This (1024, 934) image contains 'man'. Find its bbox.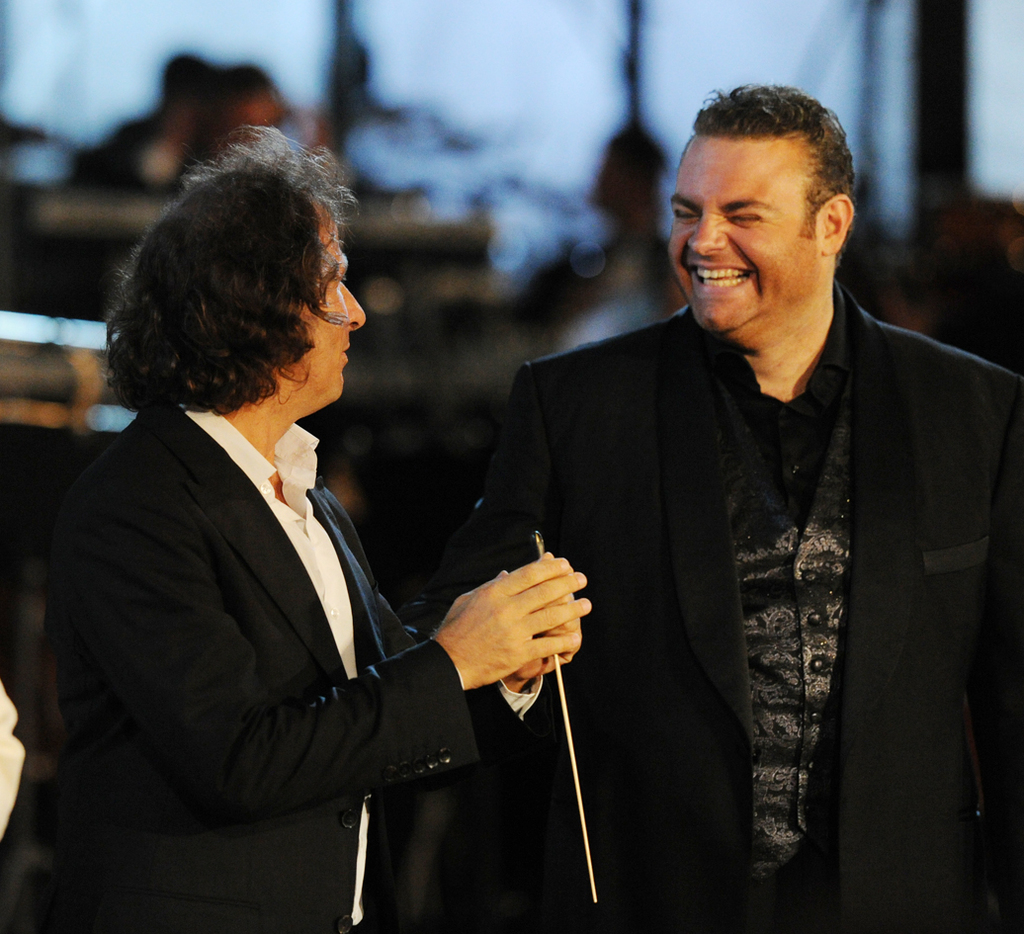
[left=0, top=120, right=588, bottom=933].
